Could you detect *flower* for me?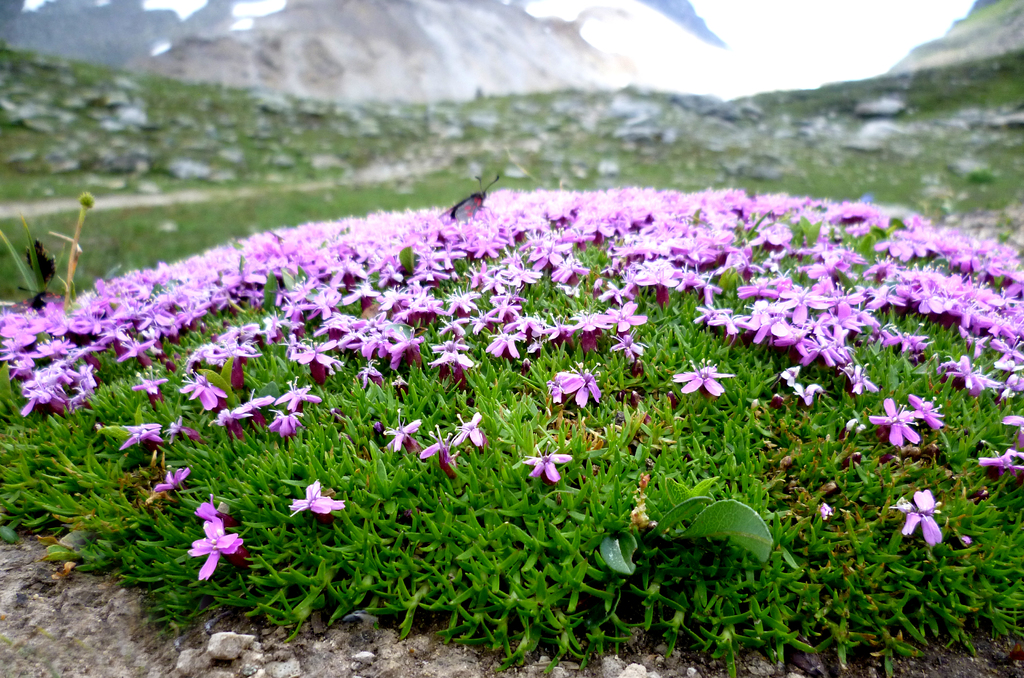
Detection result: rect(148, 463, 191, 501).
